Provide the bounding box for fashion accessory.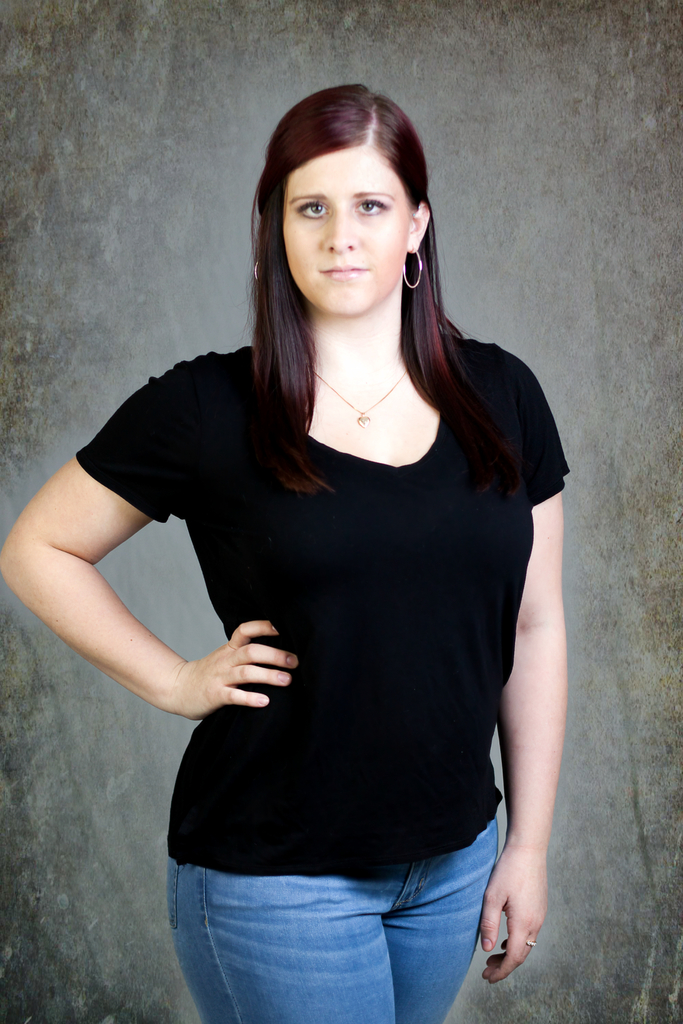
x1=253 y1=262 x2=263 y2=285.
